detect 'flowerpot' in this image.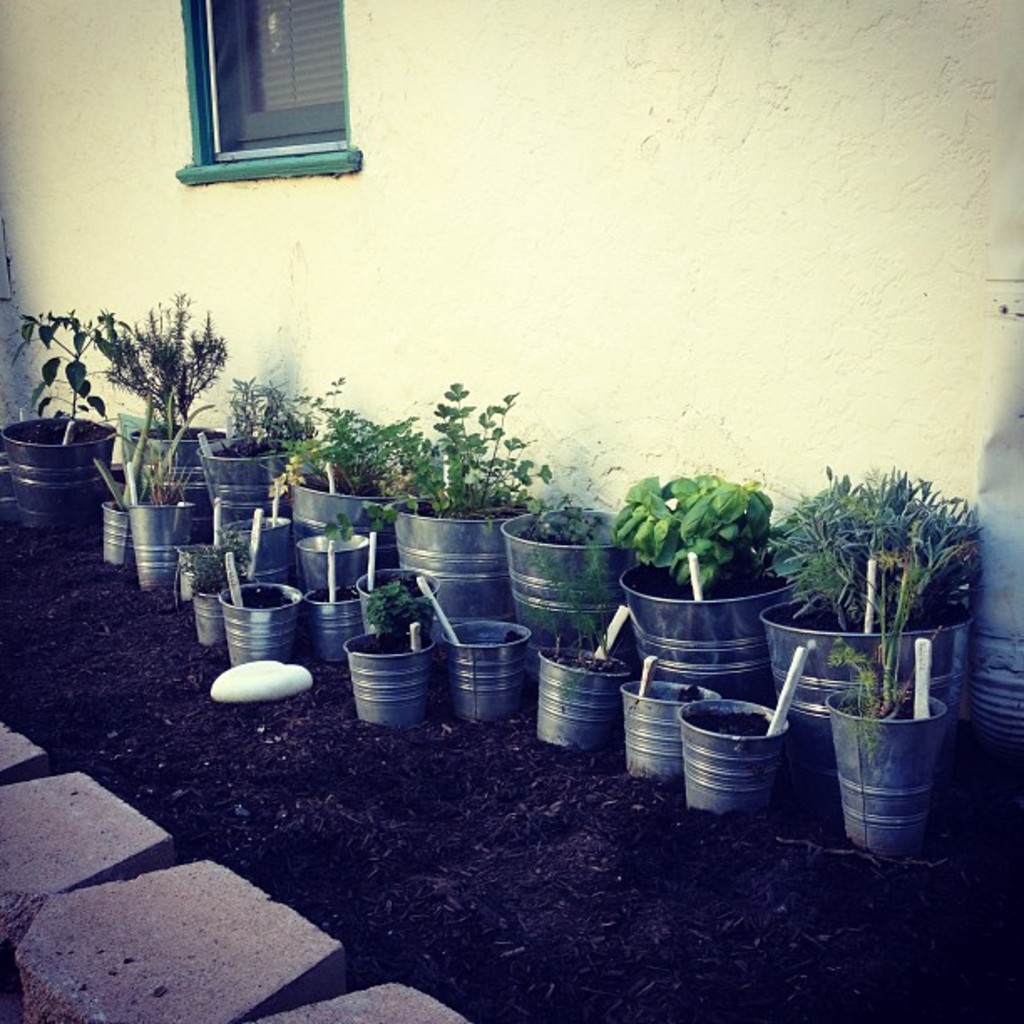
Detection: (x1=131, y1=497, x2=192, y2=589).
